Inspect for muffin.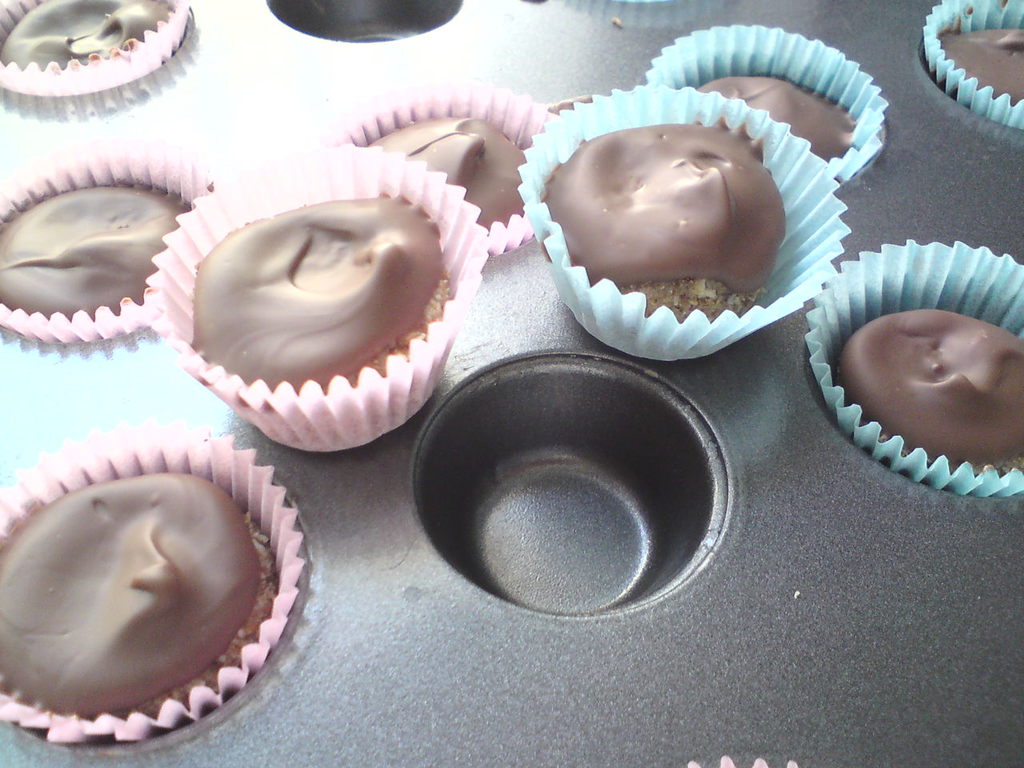
Inspection: Rect(334, 78, 562, 255).
